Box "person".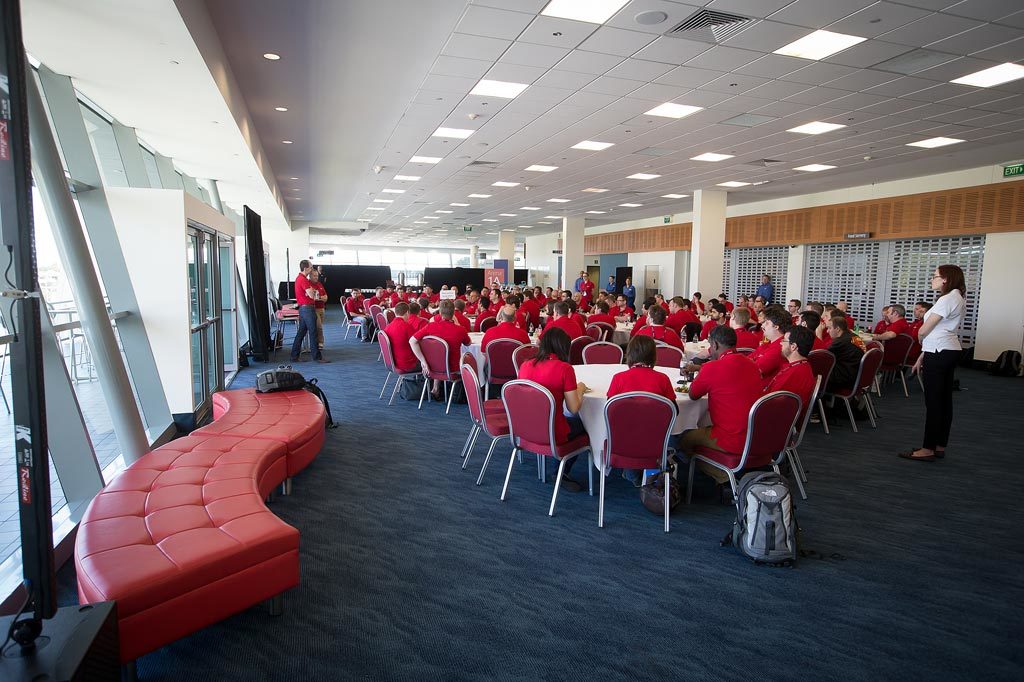
region(662, 291, 705, 333).
